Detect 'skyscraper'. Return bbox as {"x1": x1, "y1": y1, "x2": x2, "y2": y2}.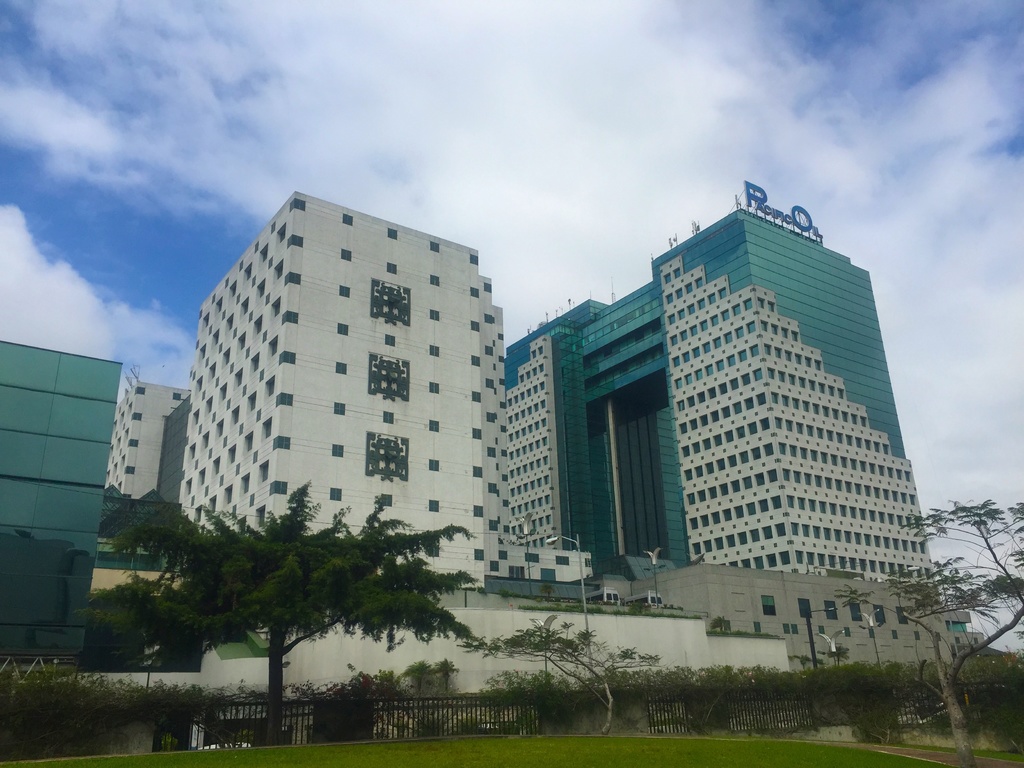
{"x1": 111, "y1": 189, "x2": 511, "y2": 589}.
